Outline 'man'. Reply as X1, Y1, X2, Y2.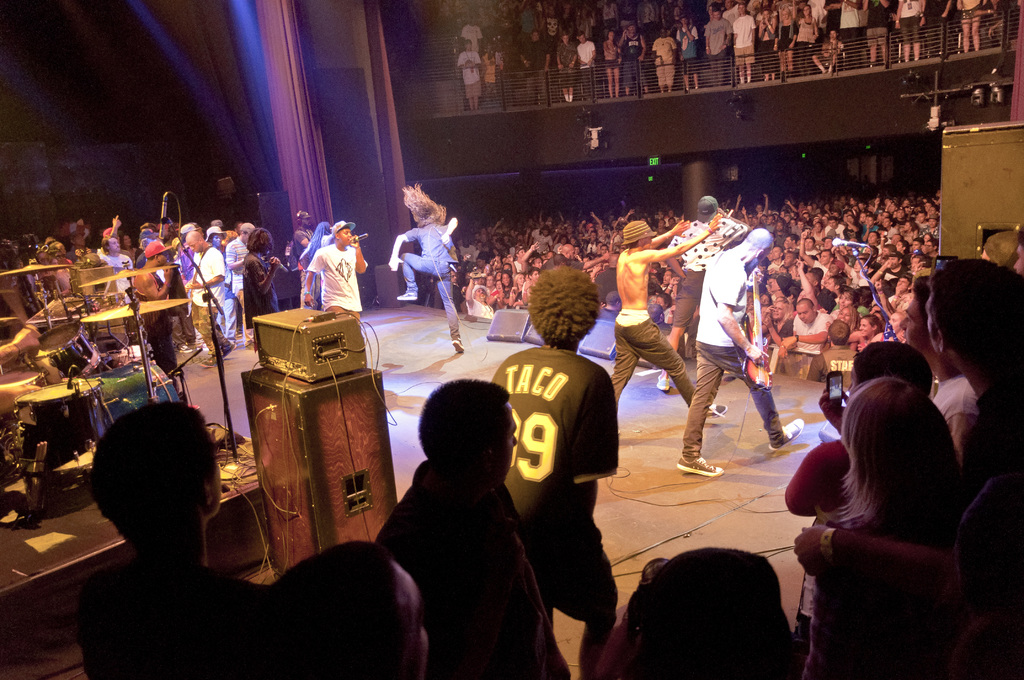
873, 251, 904, 291.
